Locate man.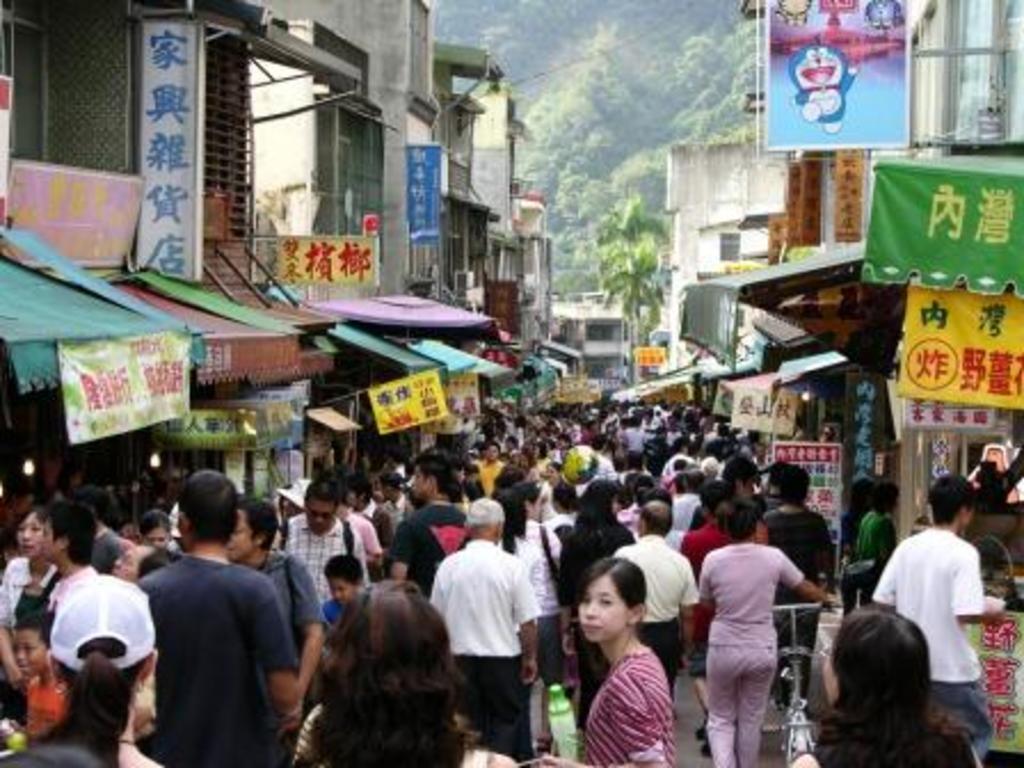
Bounding box: BBox(389, 457, 473, 599).
